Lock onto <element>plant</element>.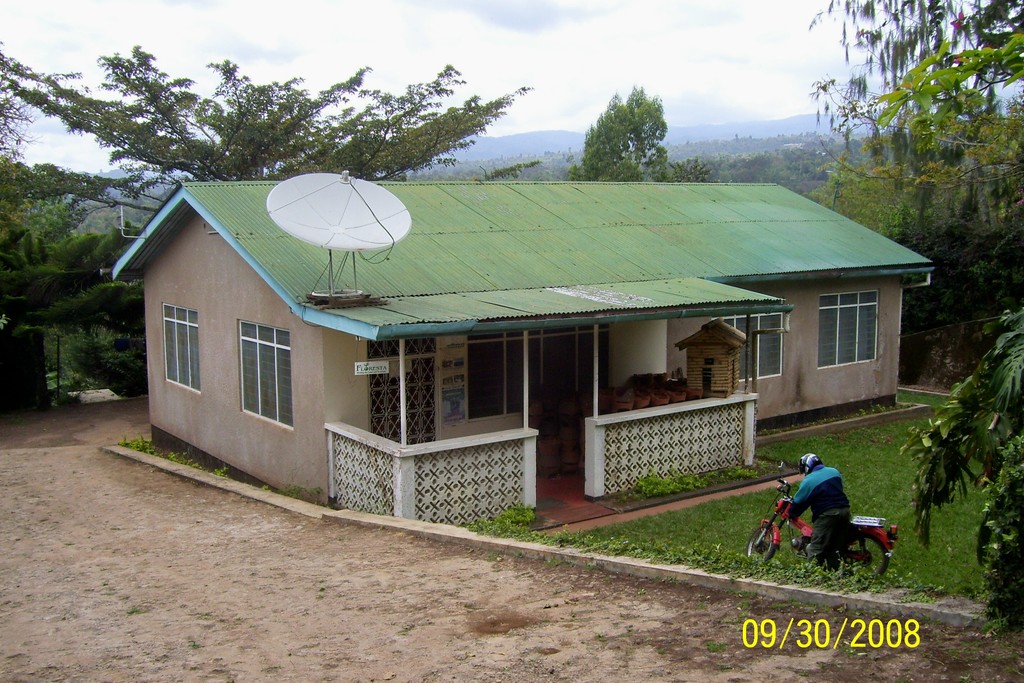
Locked: locate(443, 372, 1023, 630).
